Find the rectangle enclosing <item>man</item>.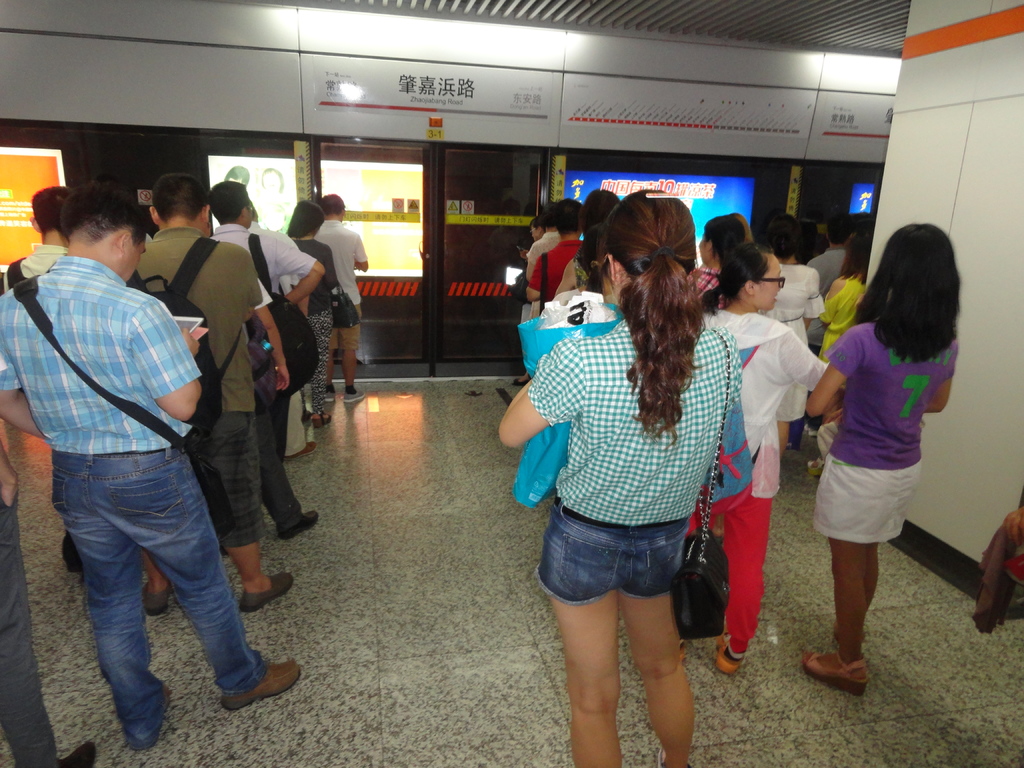
box(317, 192, 366, 404).
